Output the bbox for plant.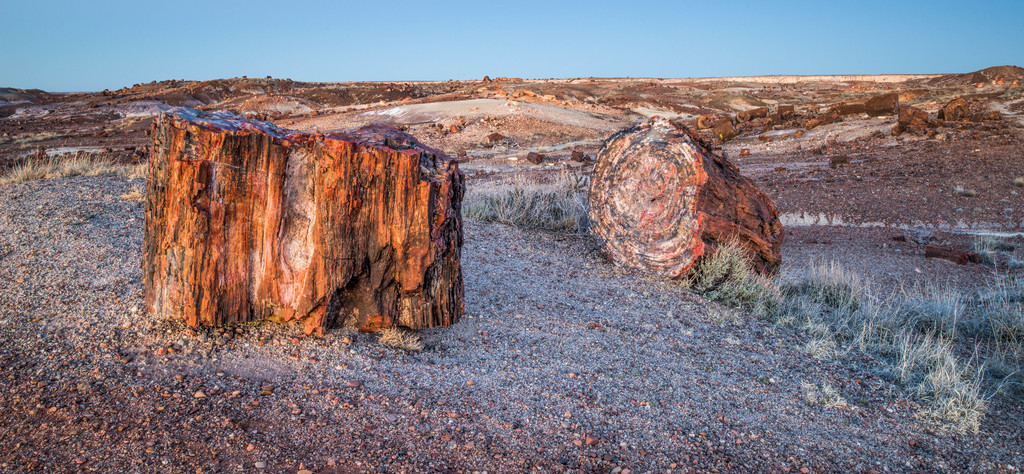
(0,142,156,210).
